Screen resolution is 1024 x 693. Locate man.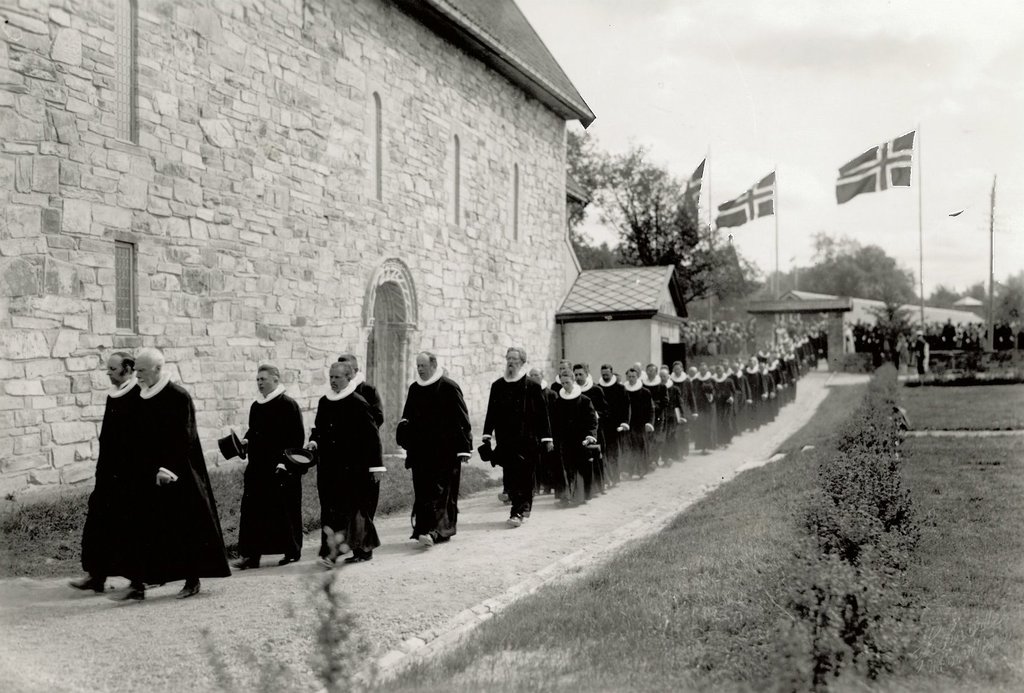
detection(110, 344, 230, 604).
